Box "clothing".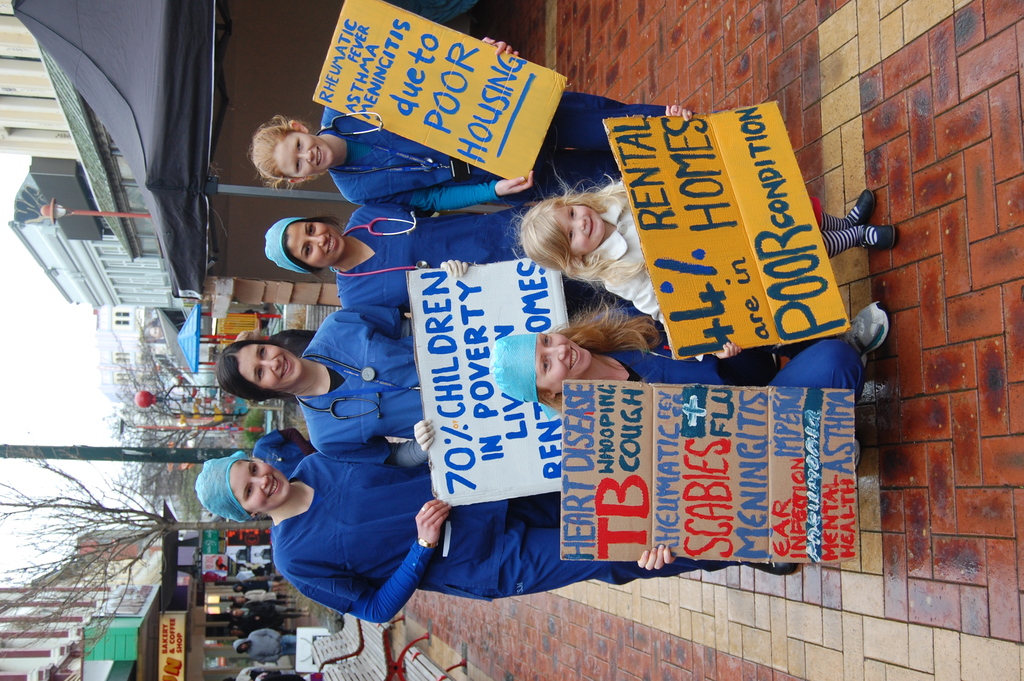
332/103/664/208.
